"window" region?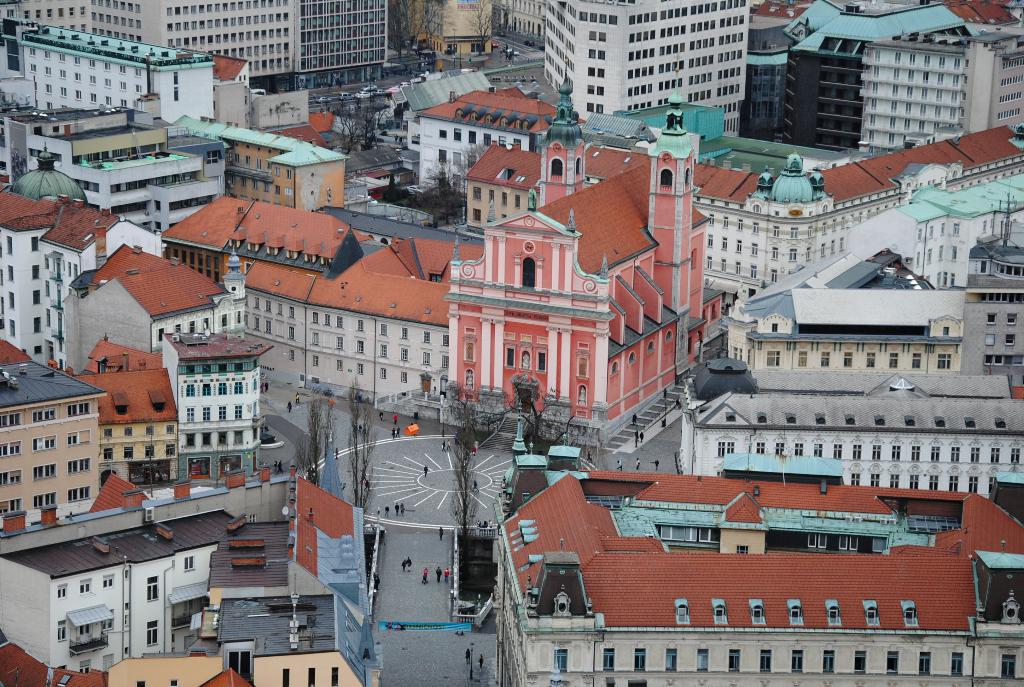
[0,495,22,521]
